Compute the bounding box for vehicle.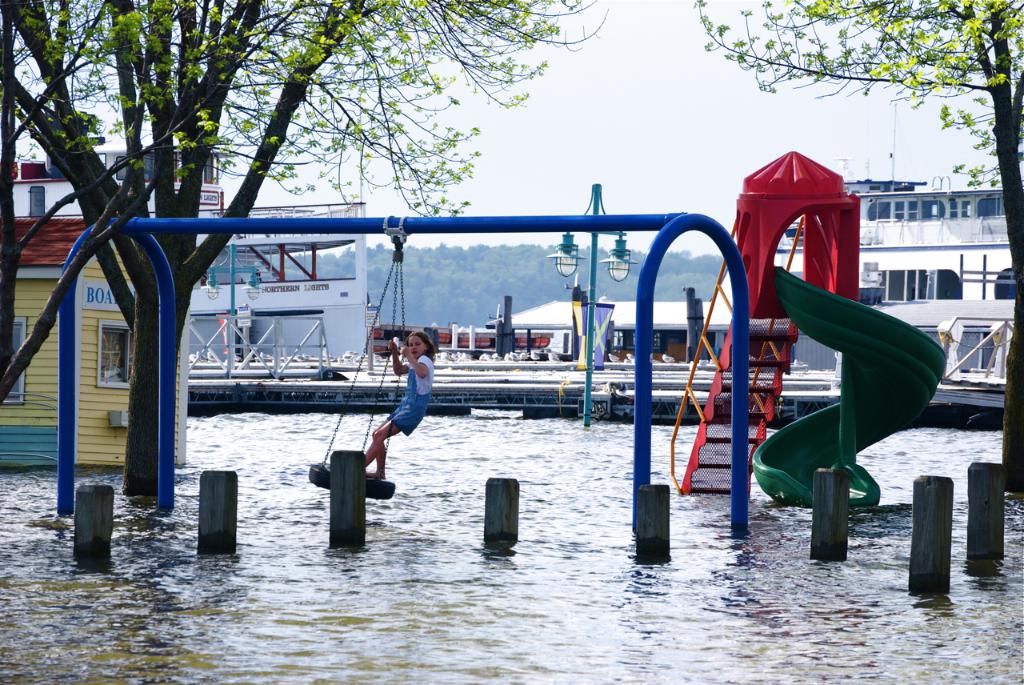
select_region(770, 85, 1023, 379).
